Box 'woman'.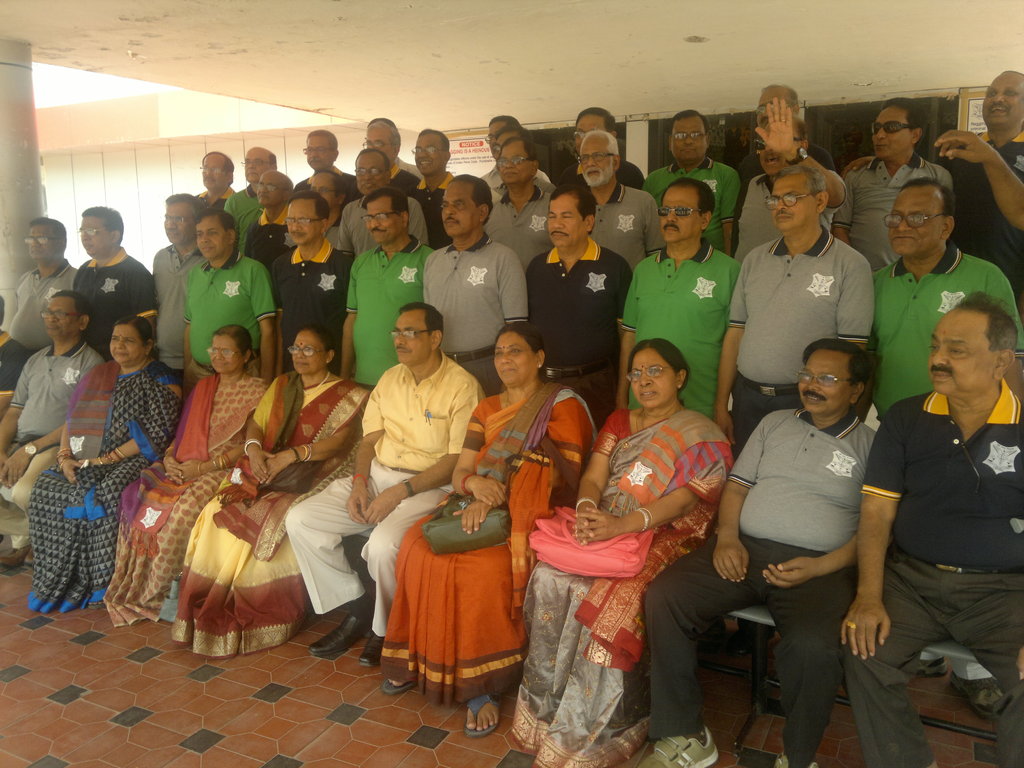
box(165, 323, 371, 669).
